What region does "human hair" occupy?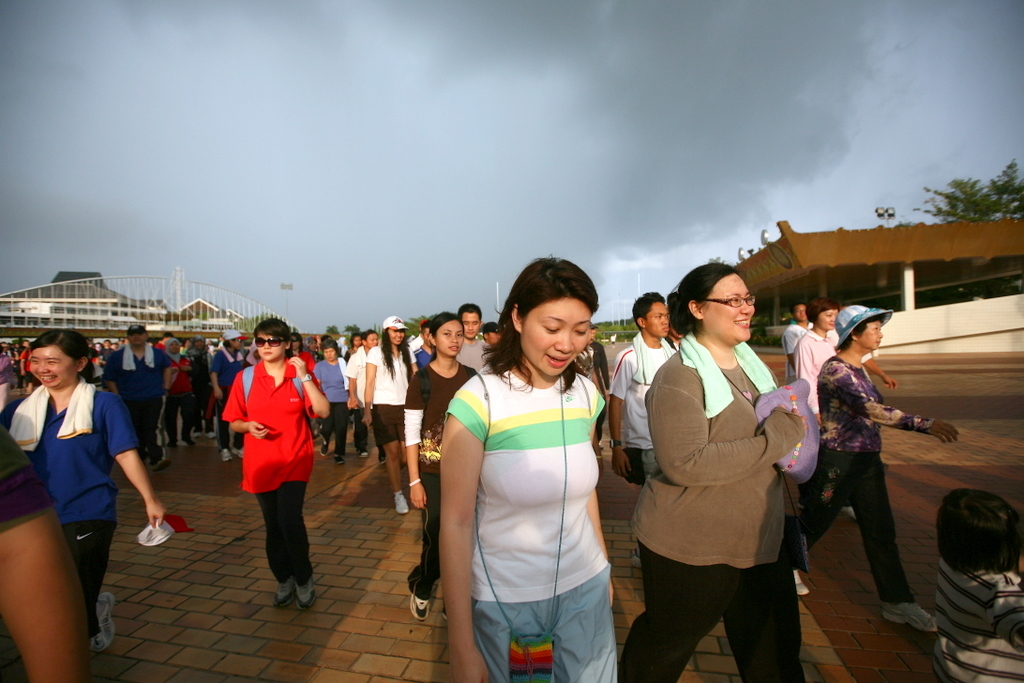
<bbox>496, 258, 602, 389</bbox>.
